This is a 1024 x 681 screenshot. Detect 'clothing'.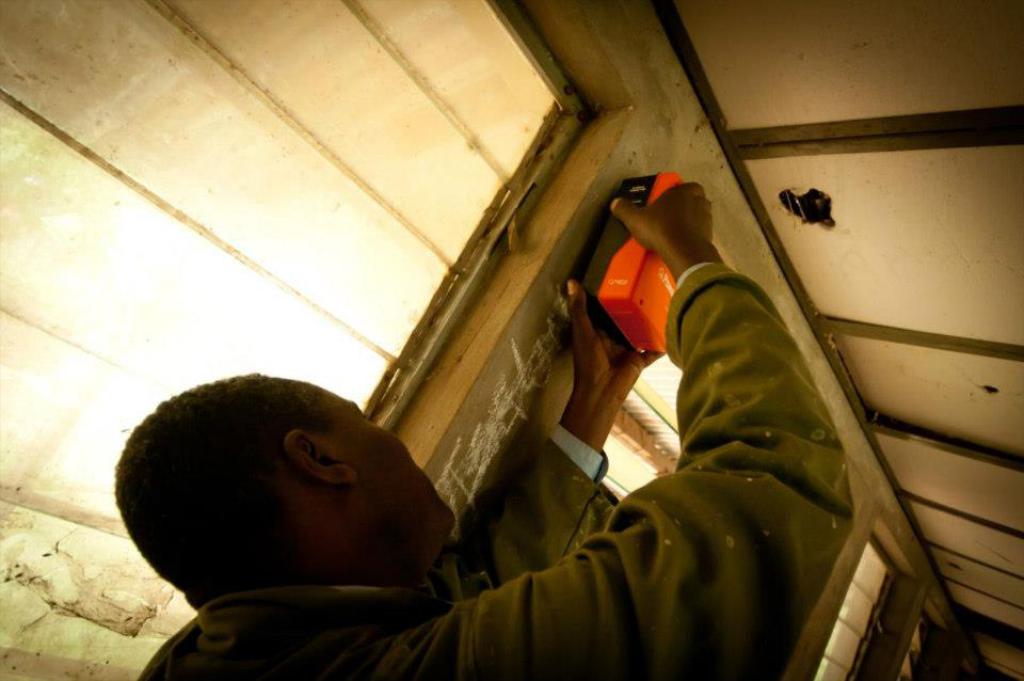
[x1=187, y1=255, x2=864, y2=680].
